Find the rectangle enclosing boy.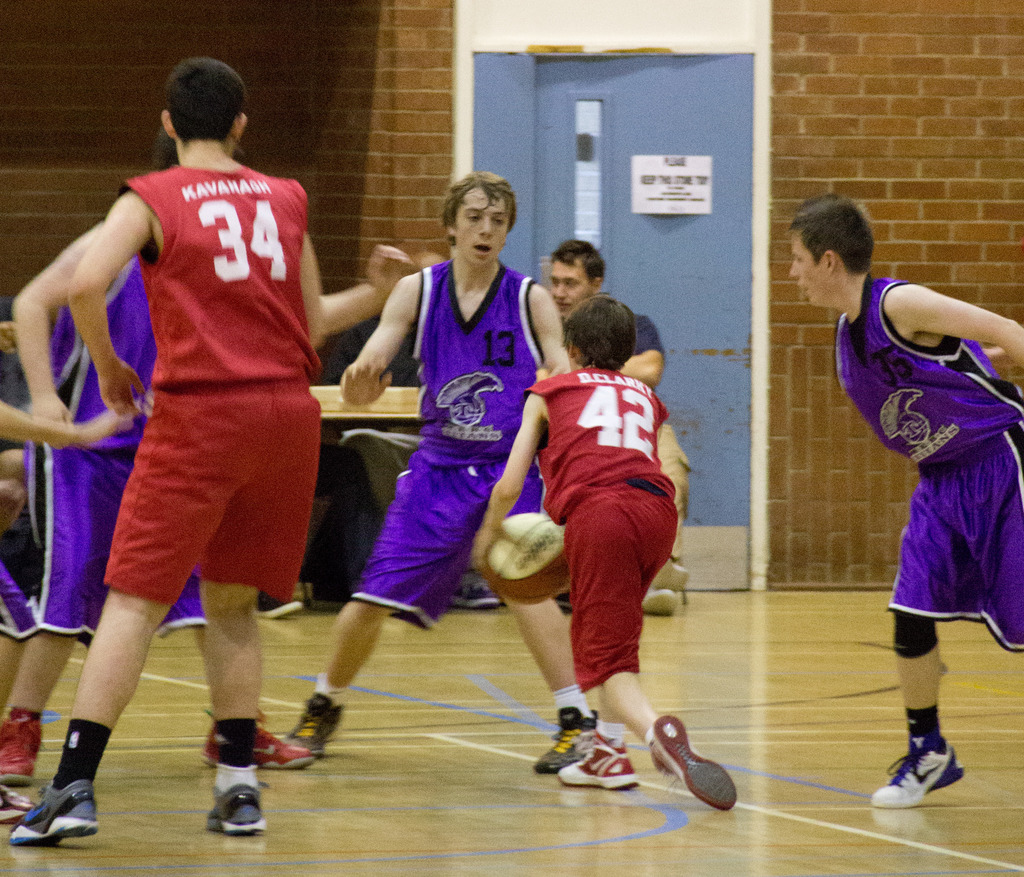
box(6, 52, 335, 850).
